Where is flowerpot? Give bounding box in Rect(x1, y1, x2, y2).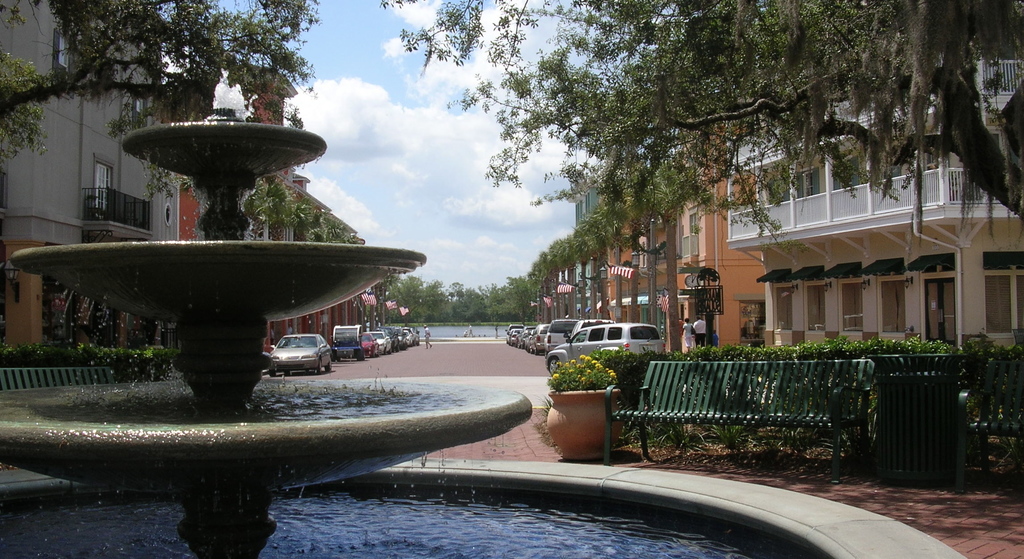
Rect(551, 386, 626, 453).
